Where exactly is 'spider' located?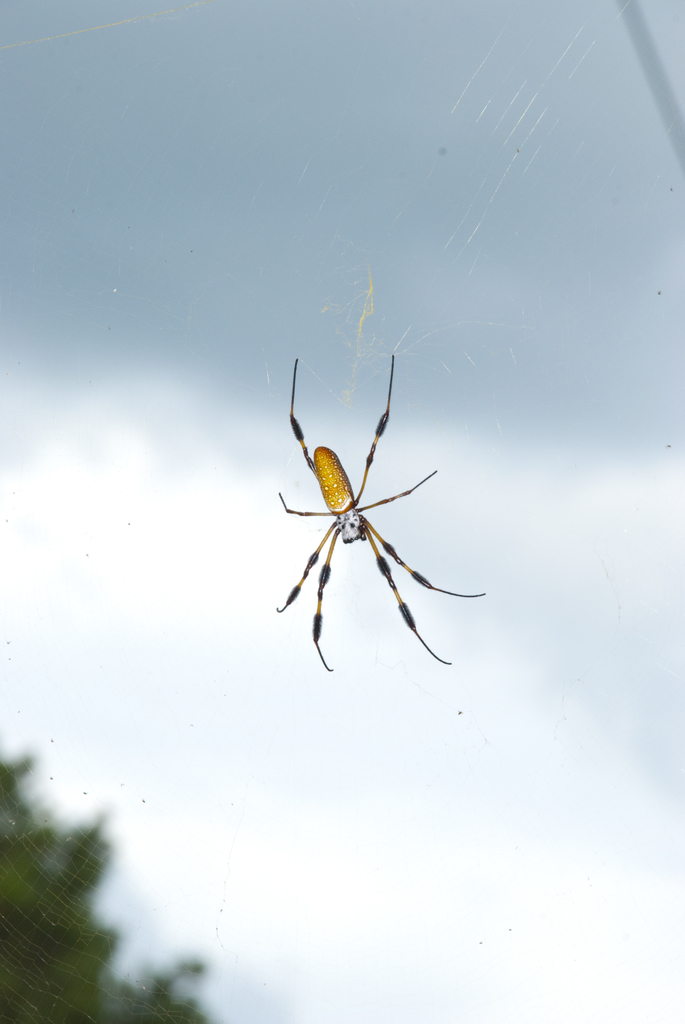
Its bounding box is crop(274, 352, 485, 672).
